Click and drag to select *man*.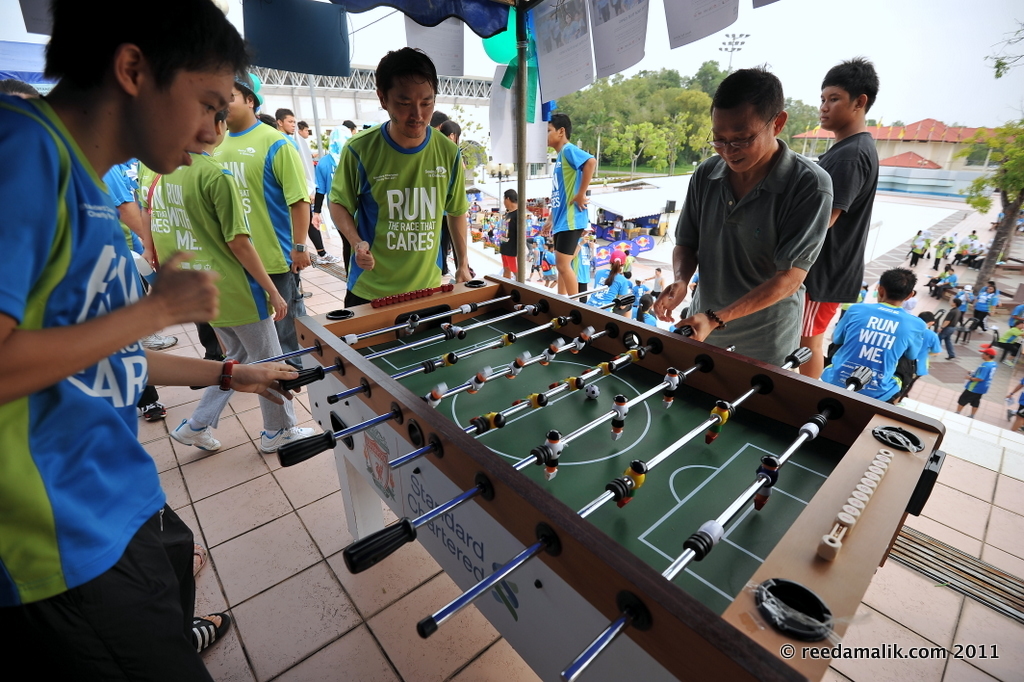
Selection: l=94, t=155, r=149, b=233.
